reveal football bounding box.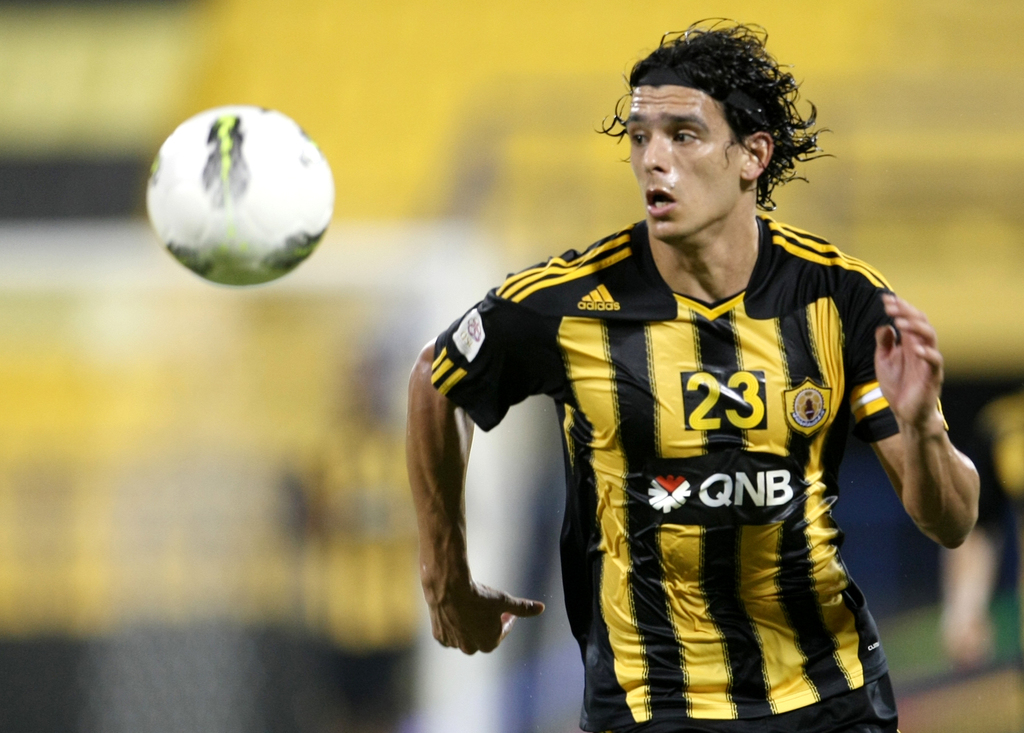
Revealed: <bbox>147, 103, 337, 289</bbox>.
